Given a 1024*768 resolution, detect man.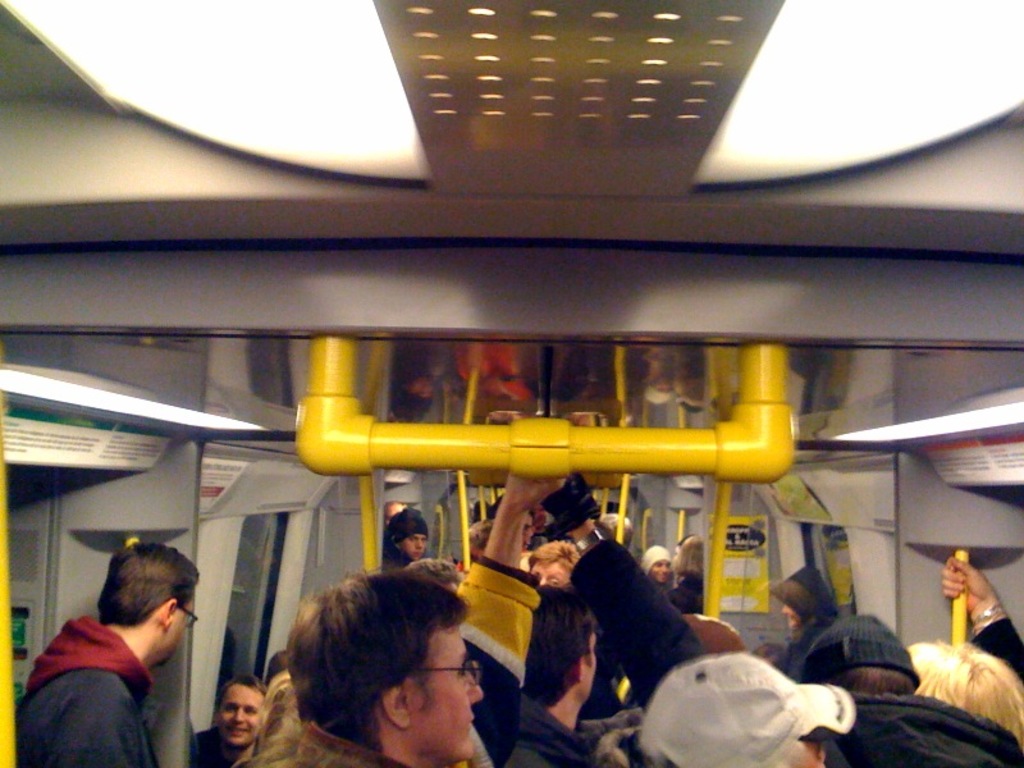
l=242, t=571, r=481, b=767.
